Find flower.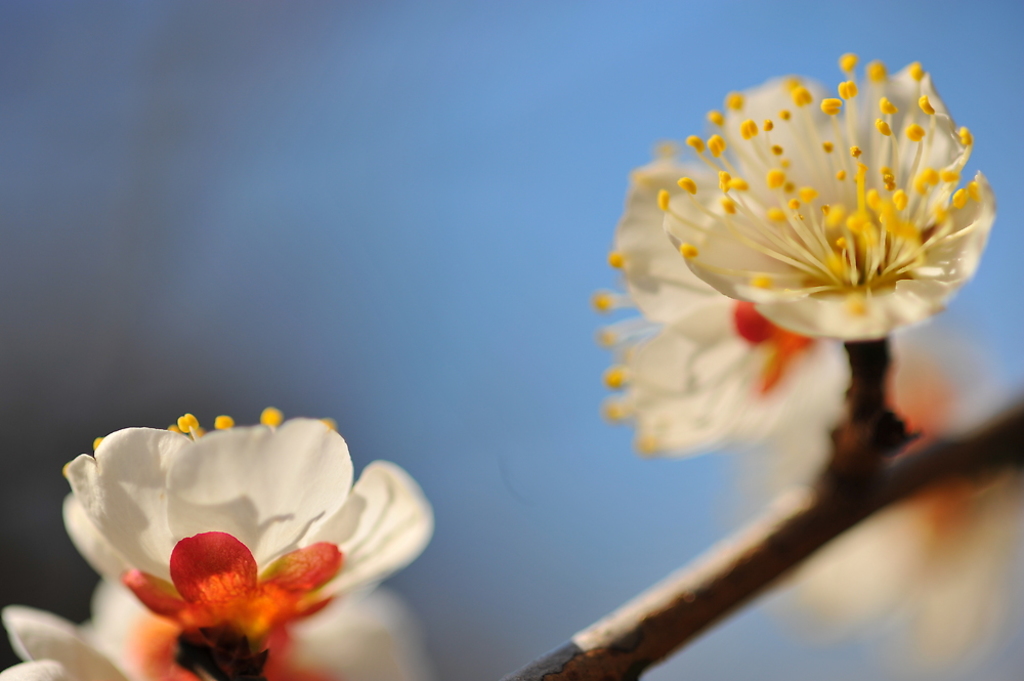
Rect(585, 131, 850, 473).
